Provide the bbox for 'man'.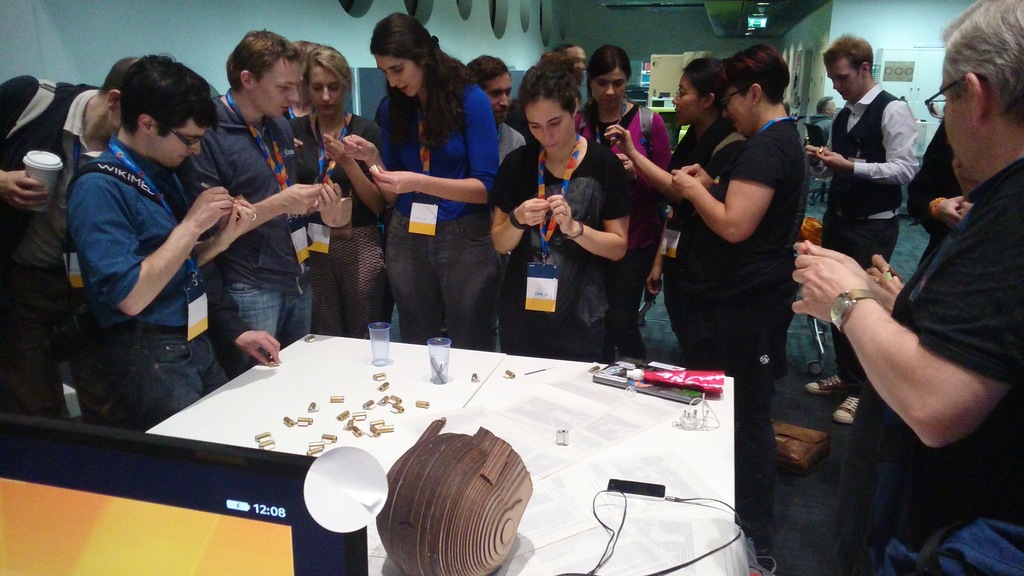
x1=457 y1=53 x2=526 y2=167.
